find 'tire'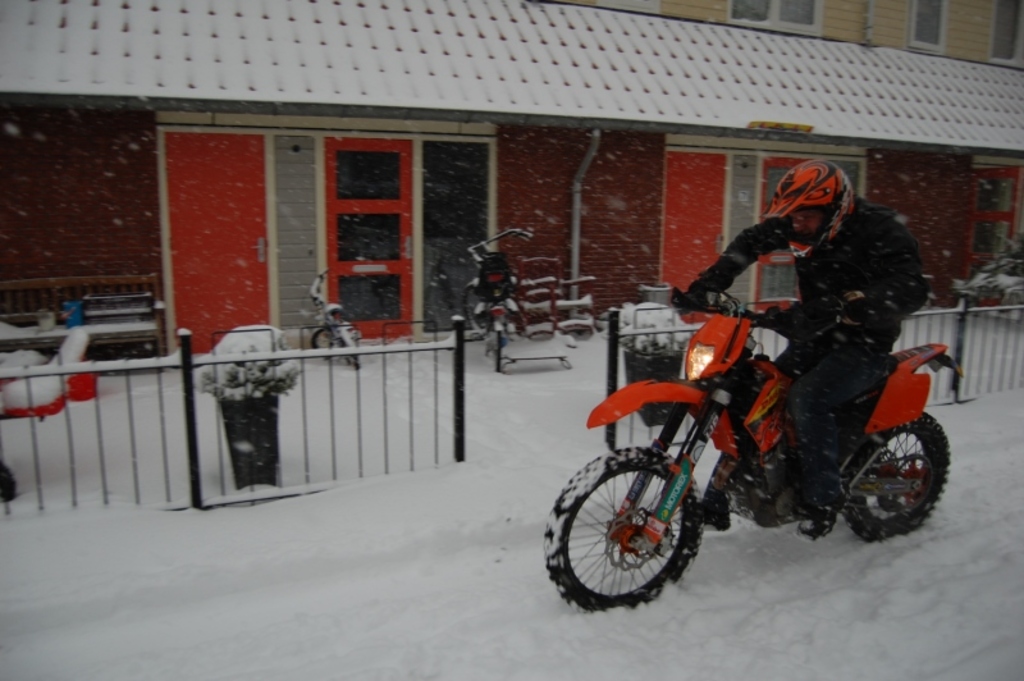
[x1=334, y1=337, x2=357, y2=370]
